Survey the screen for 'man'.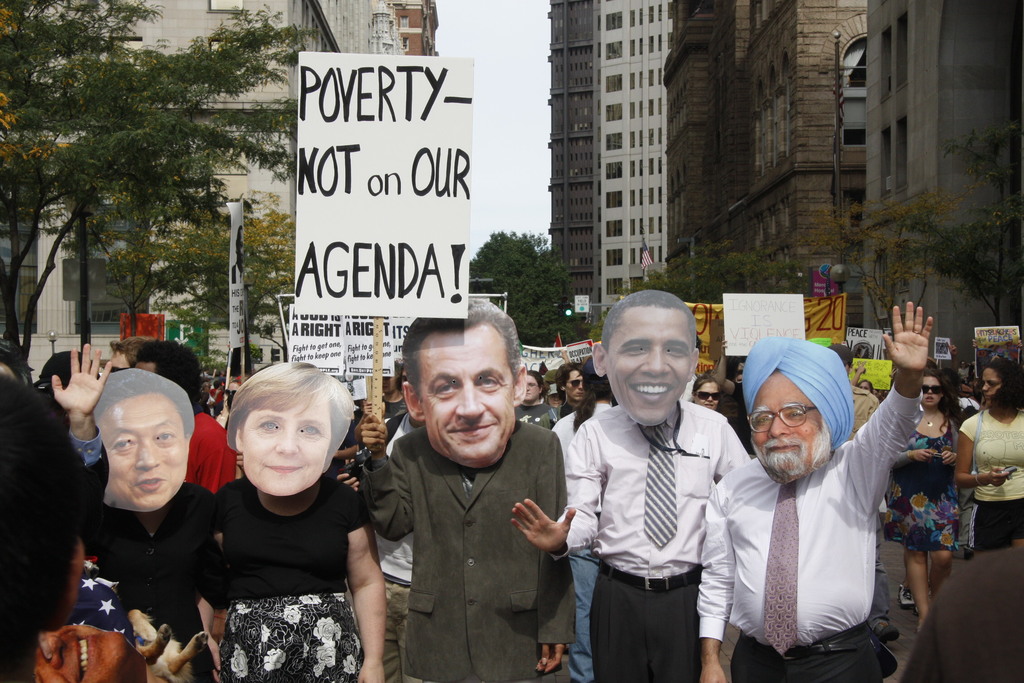
Survey found: (504, 286, 753, 682).
